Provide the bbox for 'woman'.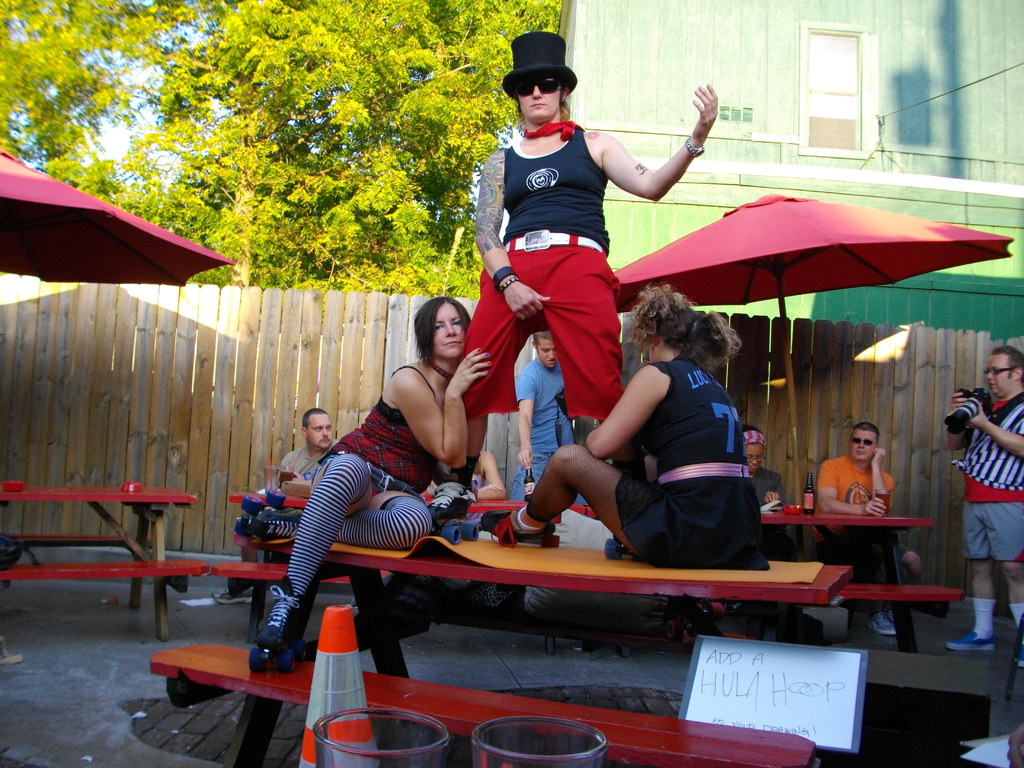
{"left": 290, "top": 273, "right": 496, "bottom": 637}.
